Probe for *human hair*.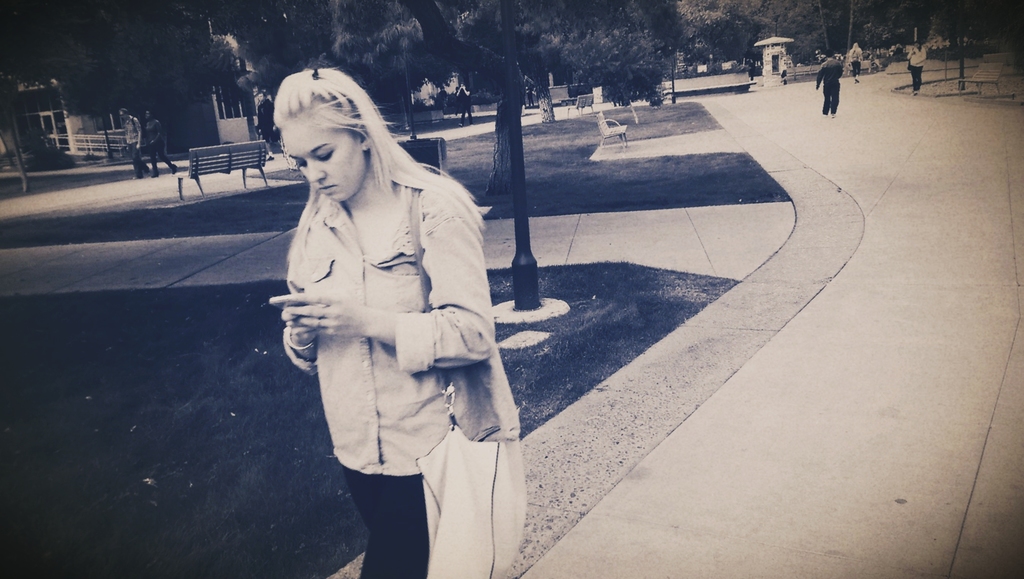
Probe result: x1=263 y1=66 x2=413 y2=247.
